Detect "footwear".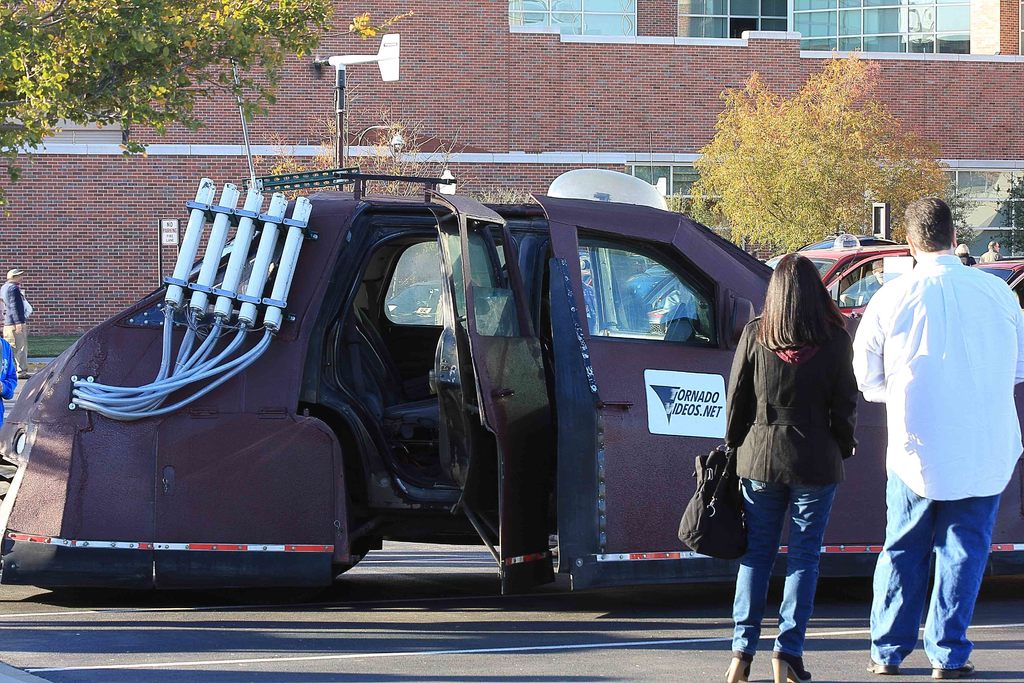
Detected at (x1=772, y1=659, x2=814, y2=680).
